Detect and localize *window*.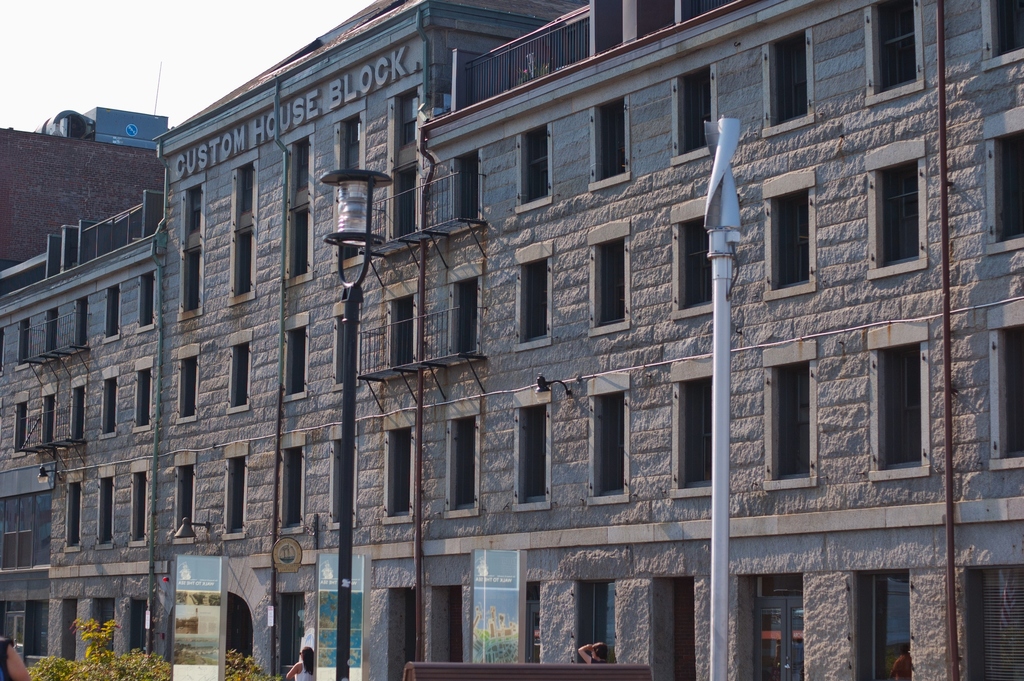
Localized at rect(753, 341, 835, 493).
